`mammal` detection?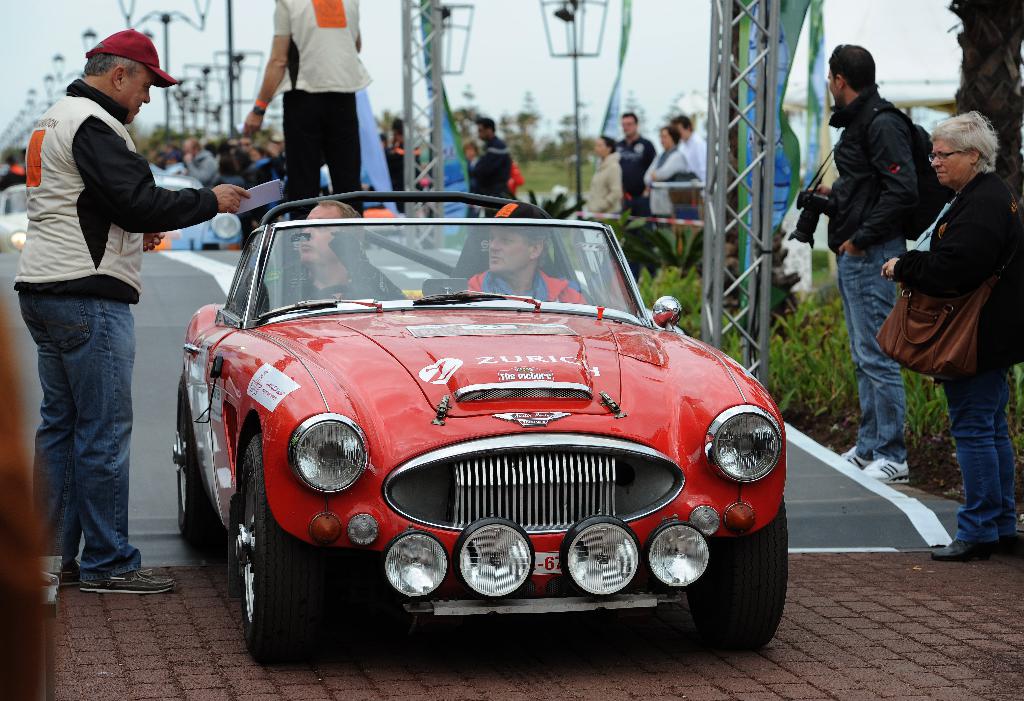
295:195:405:305
